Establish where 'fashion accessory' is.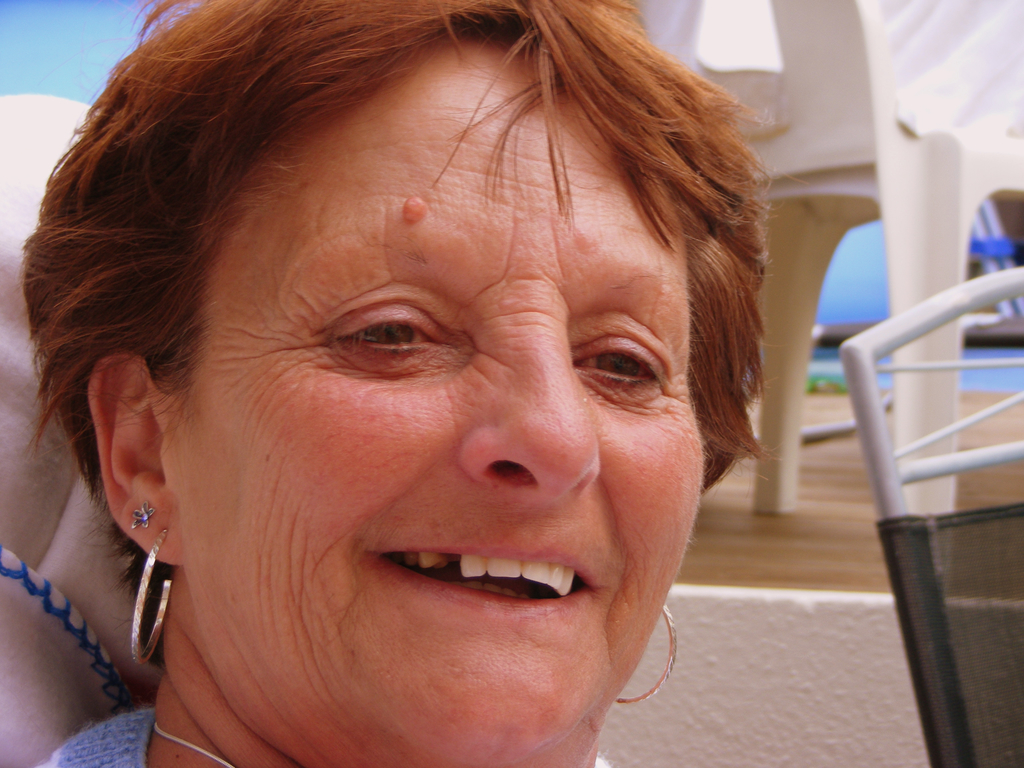
Established at detection(614, 605, 678, 712).
